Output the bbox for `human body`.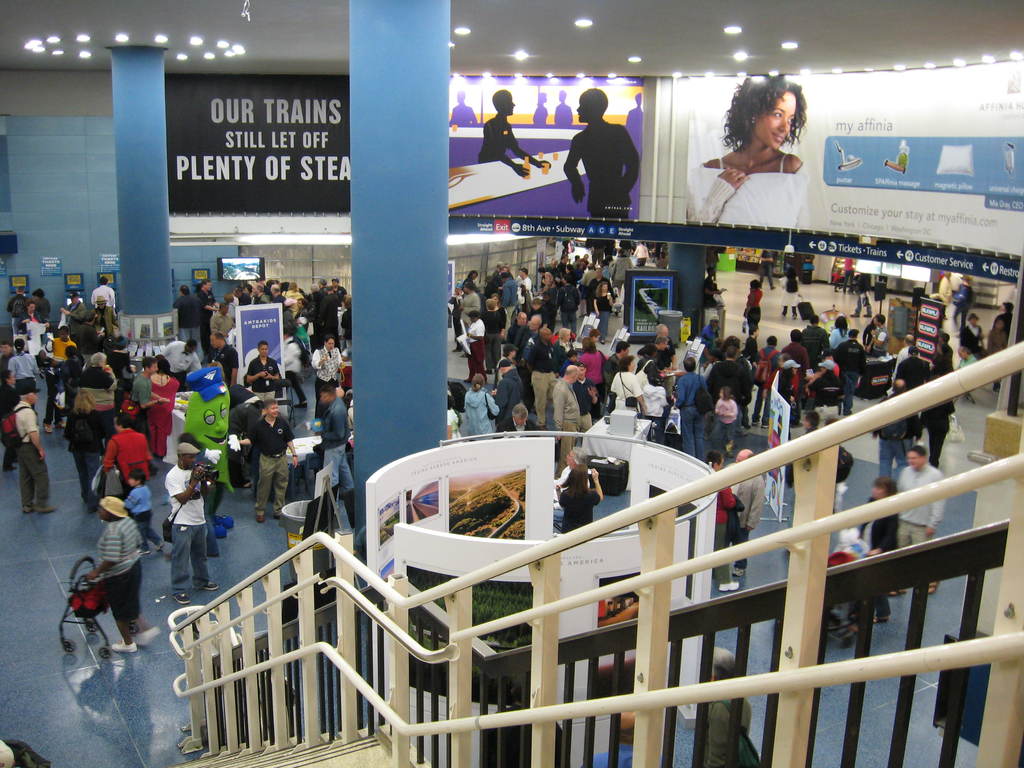
l=894, t=463, r=938, b=593.
